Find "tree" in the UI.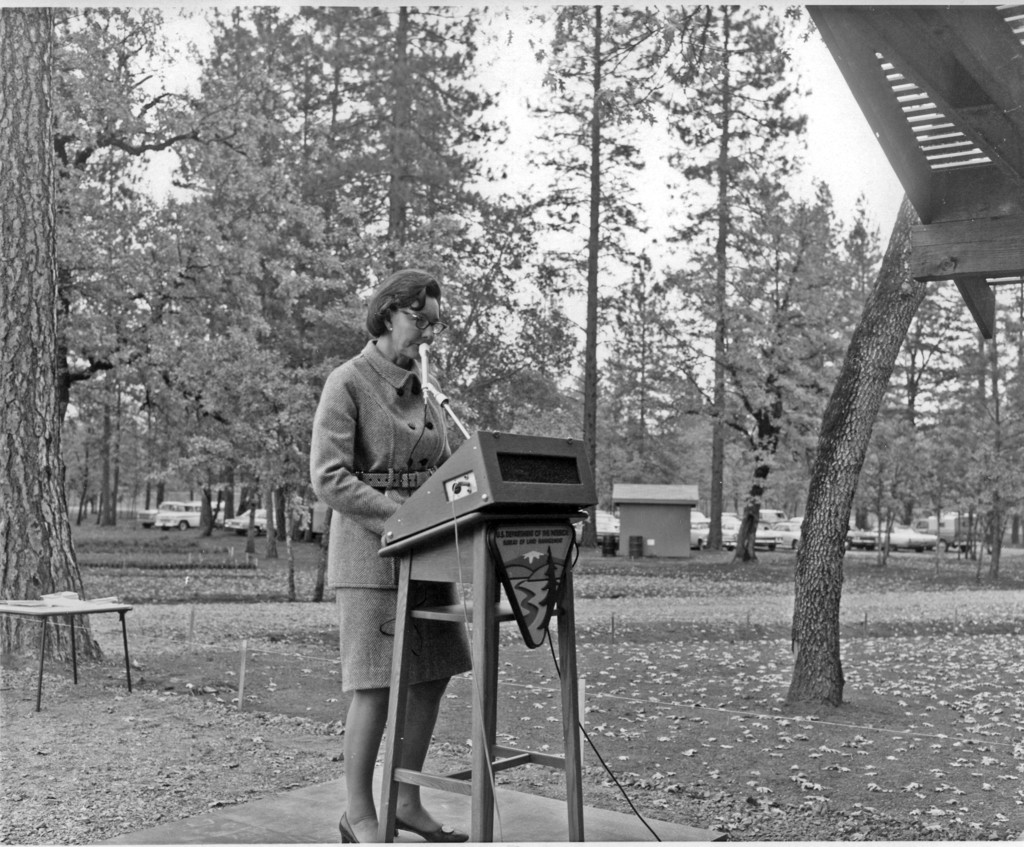
UI element at 538 0 662 545.
